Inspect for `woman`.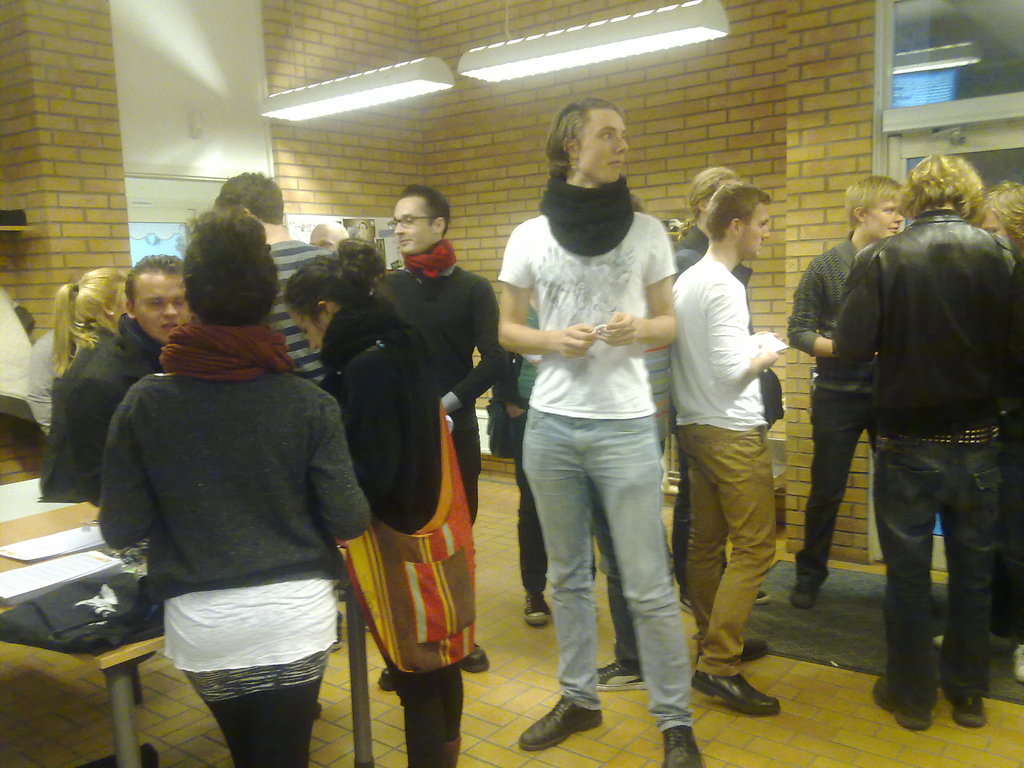
Inspection: select_region(279, 236, 481, 767).
